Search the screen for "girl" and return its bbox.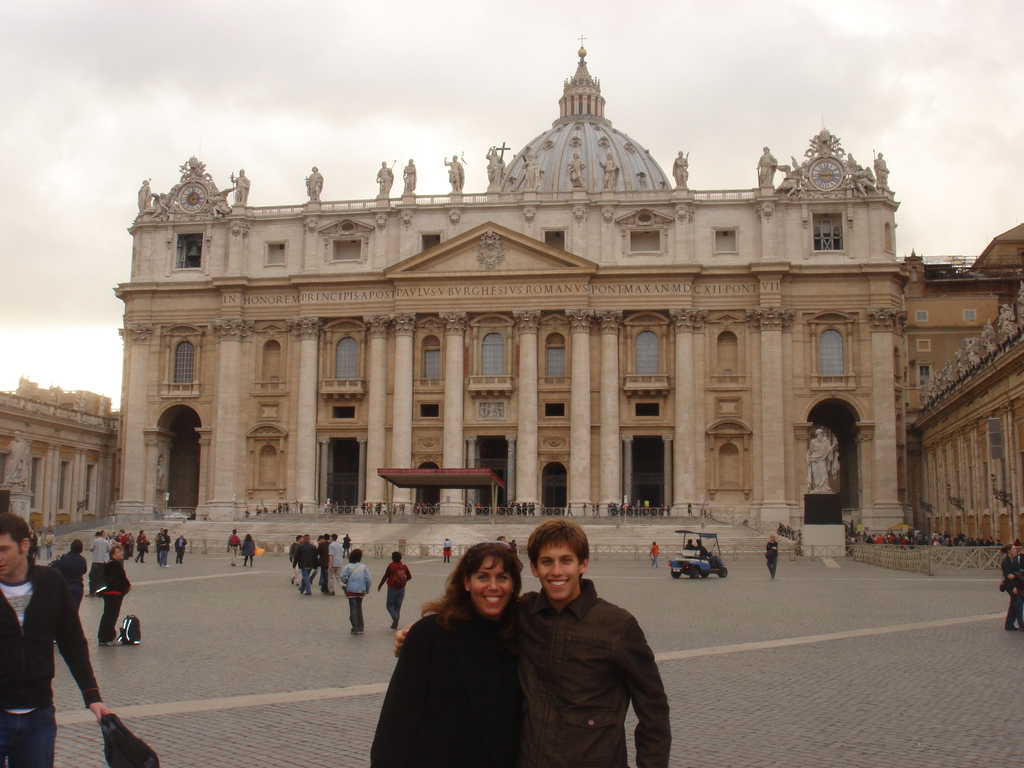
Found: <bbox>374, 548, 520, 767</bbox>.
